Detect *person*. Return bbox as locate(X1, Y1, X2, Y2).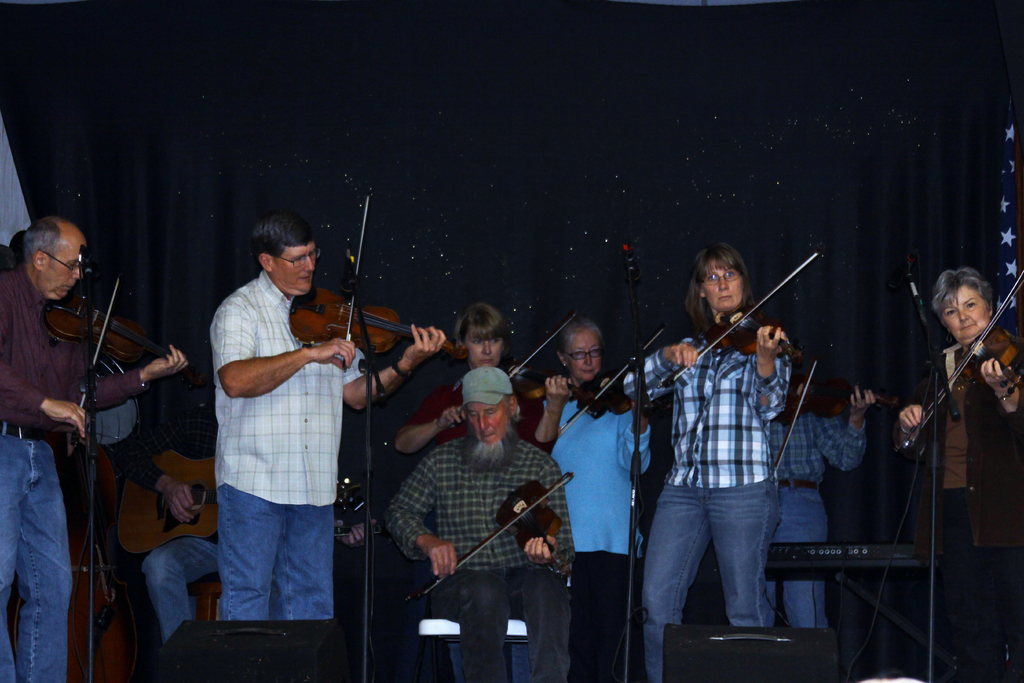
locate(2, 217, 189, 682).
